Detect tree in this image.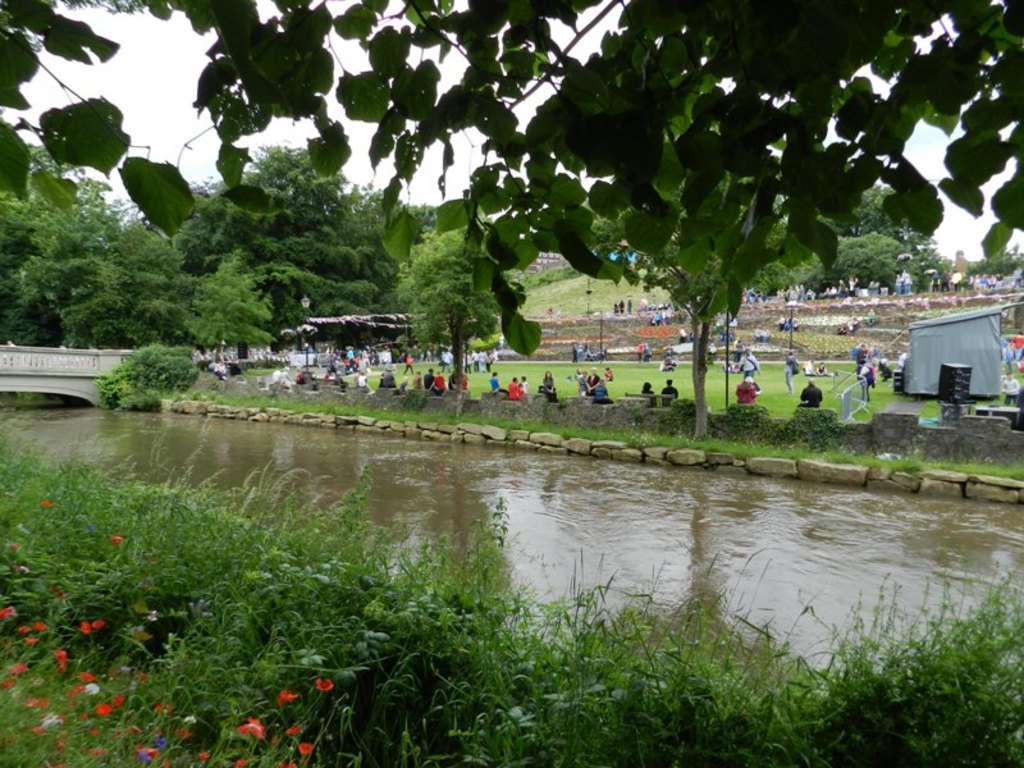
Detection: bbox(0, 140, 133, 346).
